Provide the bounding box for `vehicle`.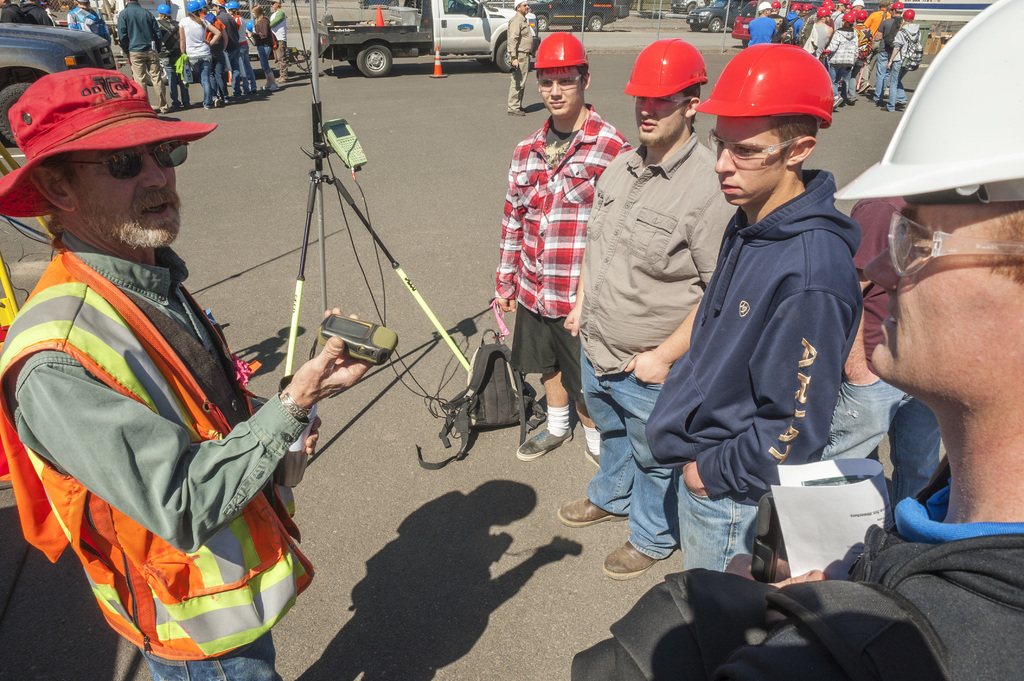
bbox=(673, 0, 698, 15).
